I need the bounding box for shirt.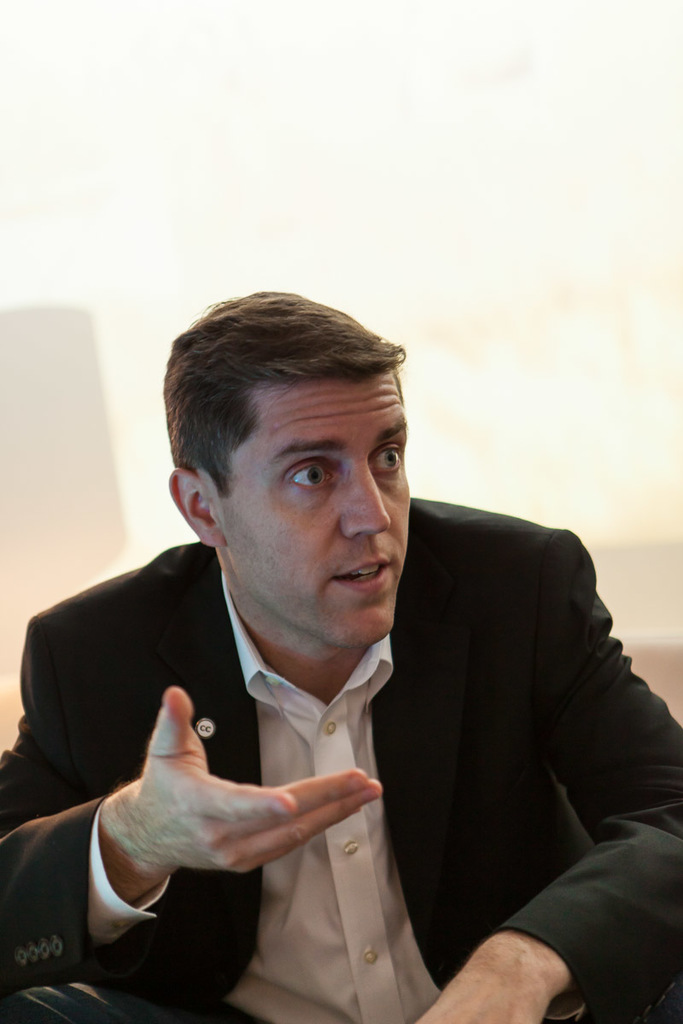
Here it is: select_region(86, 597, 466, 993).
